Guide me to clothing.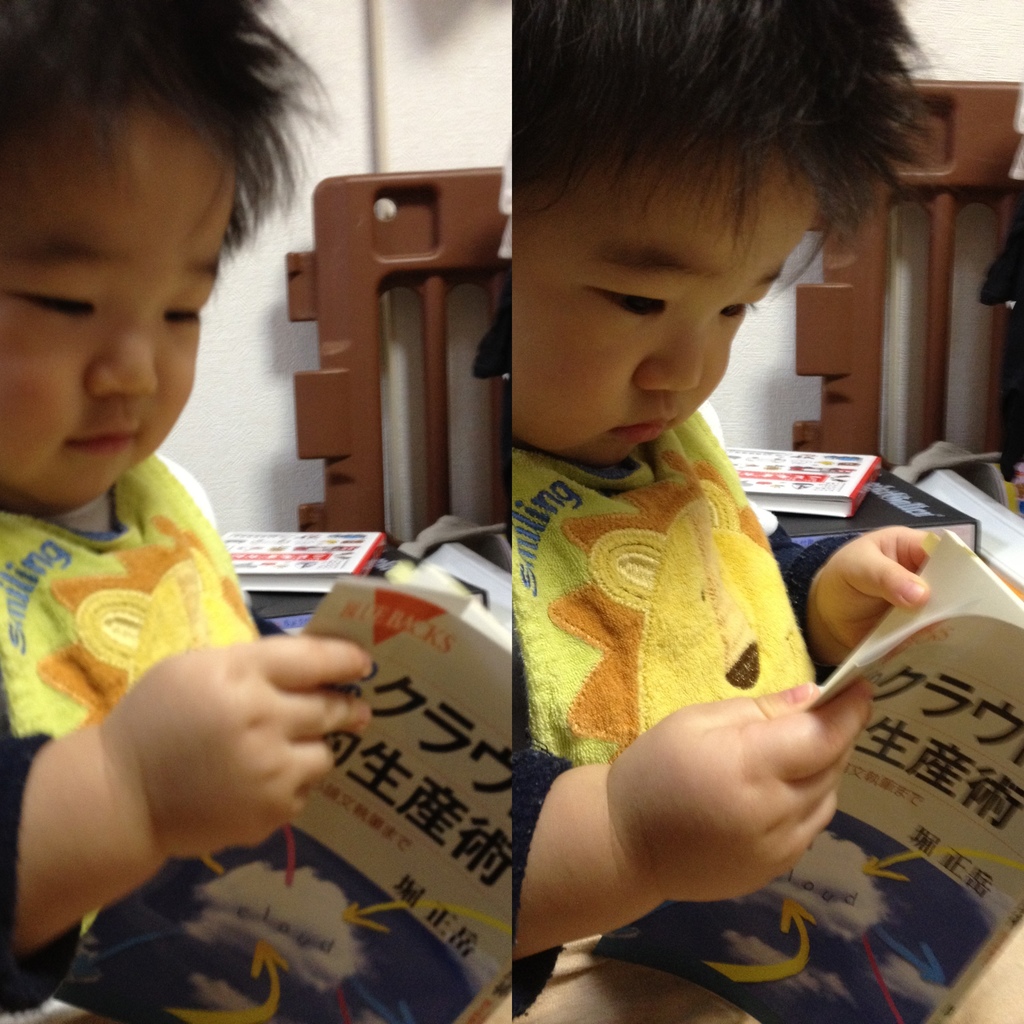
Guidance: detection(451, 333, 878, 964).
